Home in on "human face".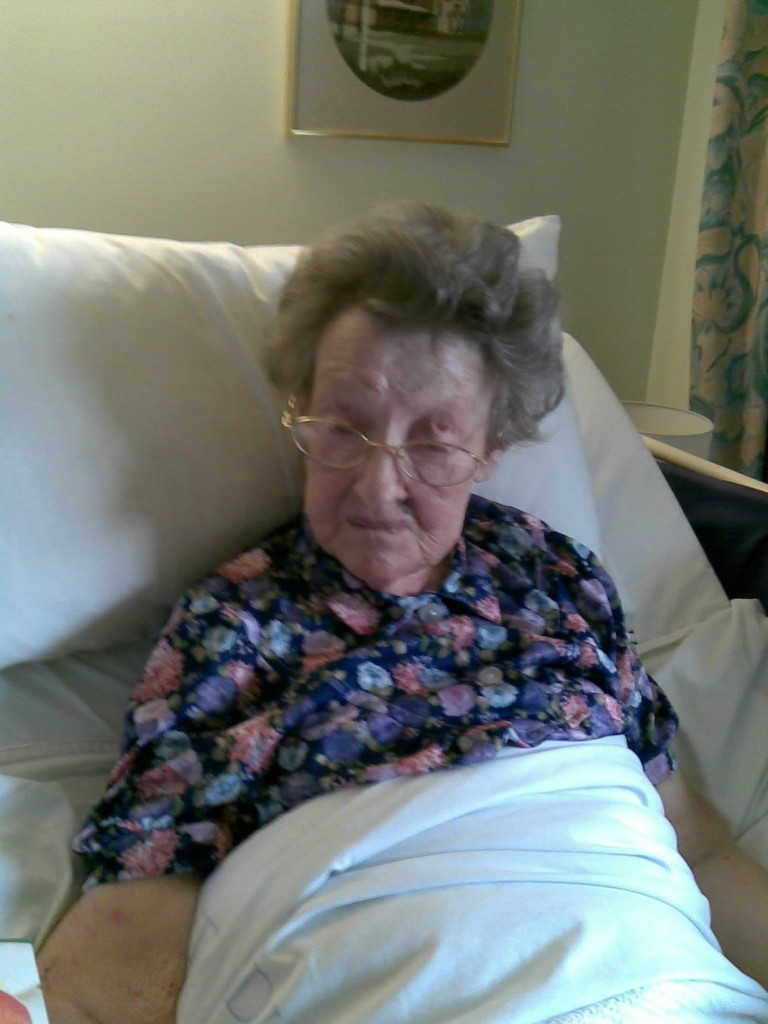
Homed in at (280, 314, 493, 586).
